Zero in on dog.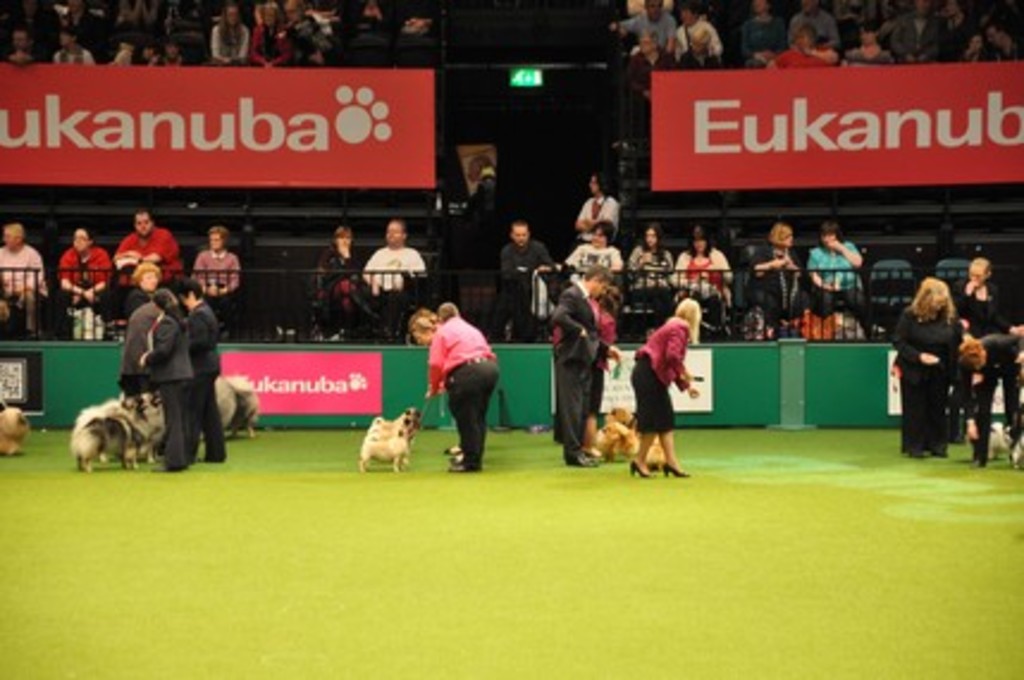
Zeroed in: left=597, top=403, right=625, bottom=456.
